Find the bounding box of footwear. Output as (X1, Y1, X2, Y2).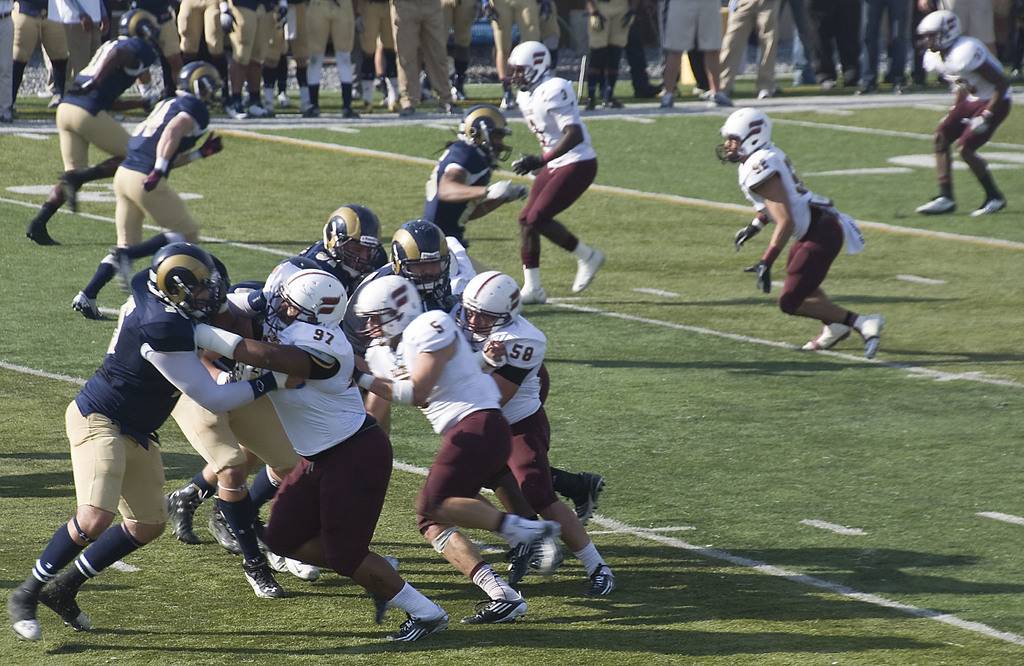
(756, 87, 774, 101).
